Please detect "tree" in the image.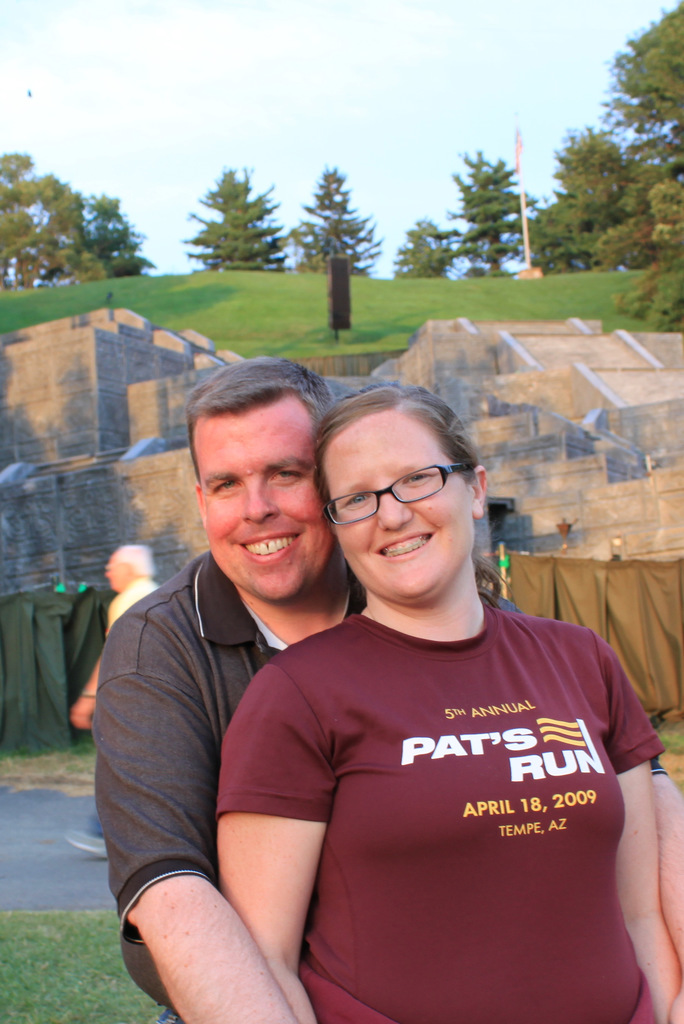
region(6, 148, 143, 279).
